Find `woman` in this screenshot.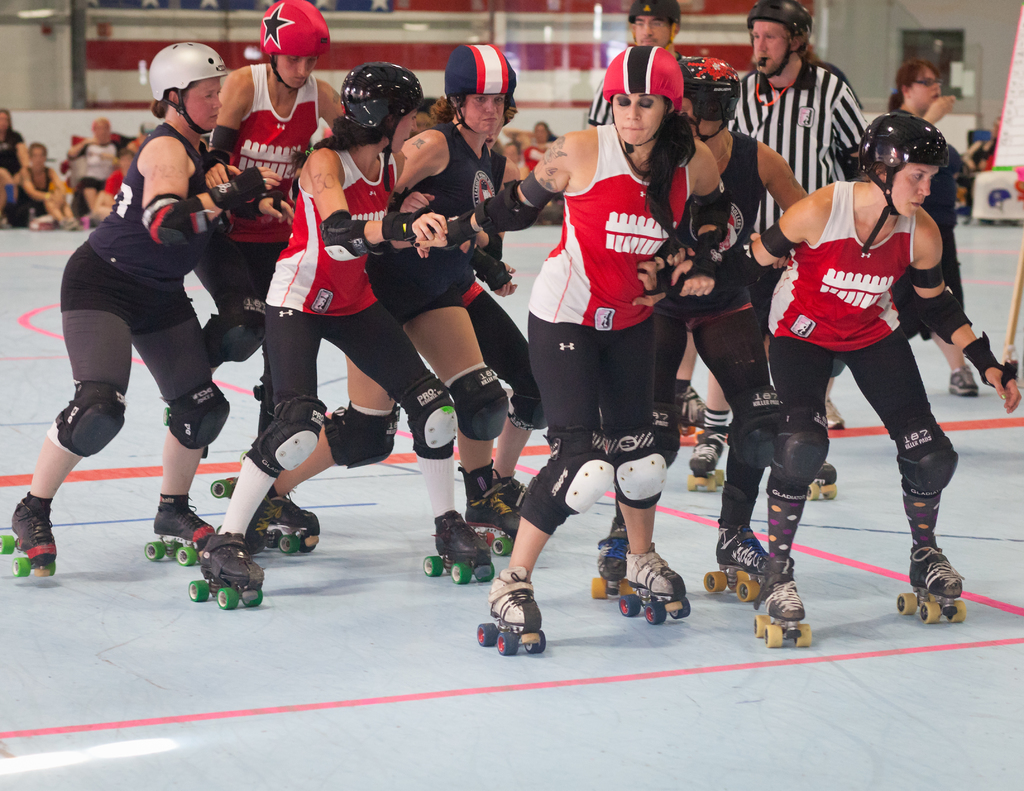
The bounding box for `woman` is (883, 45, 985, 399).
